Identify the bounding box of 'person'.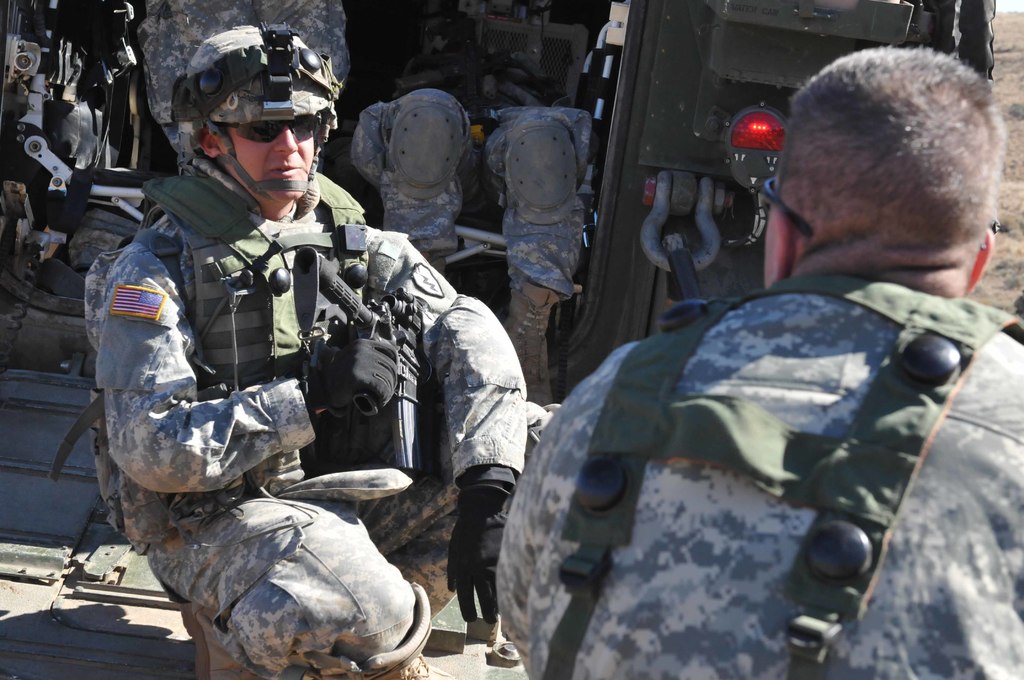
box(355, 0, 590, 395).
